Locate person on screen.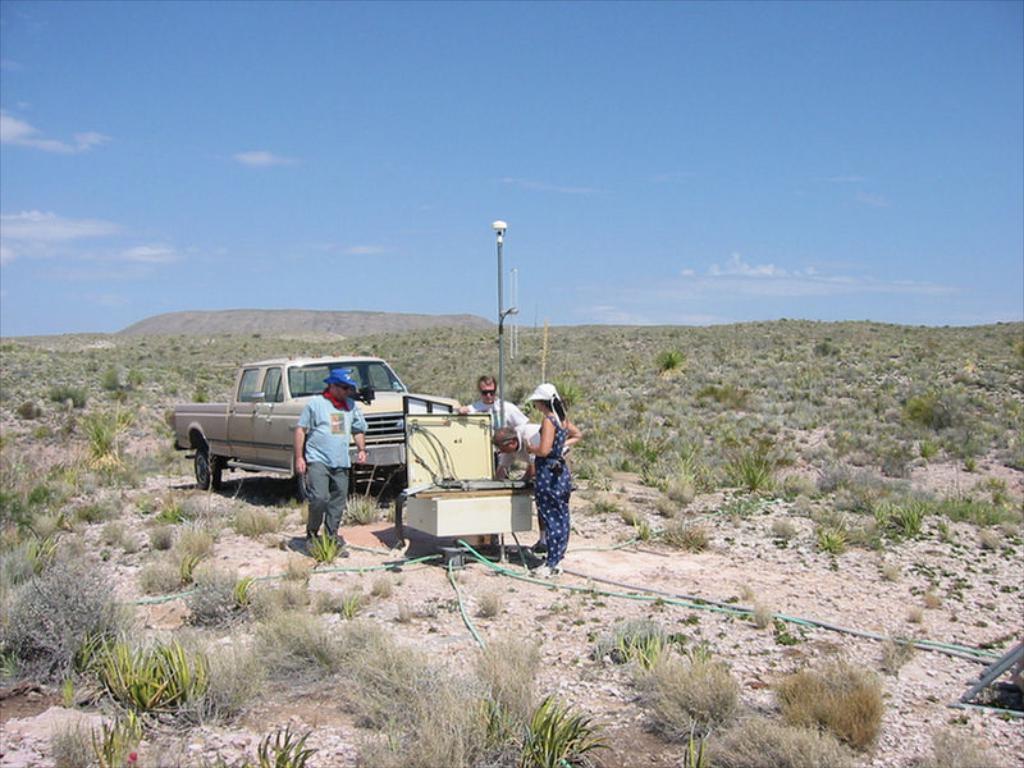
On screen at 460, 374, 527, 466.
